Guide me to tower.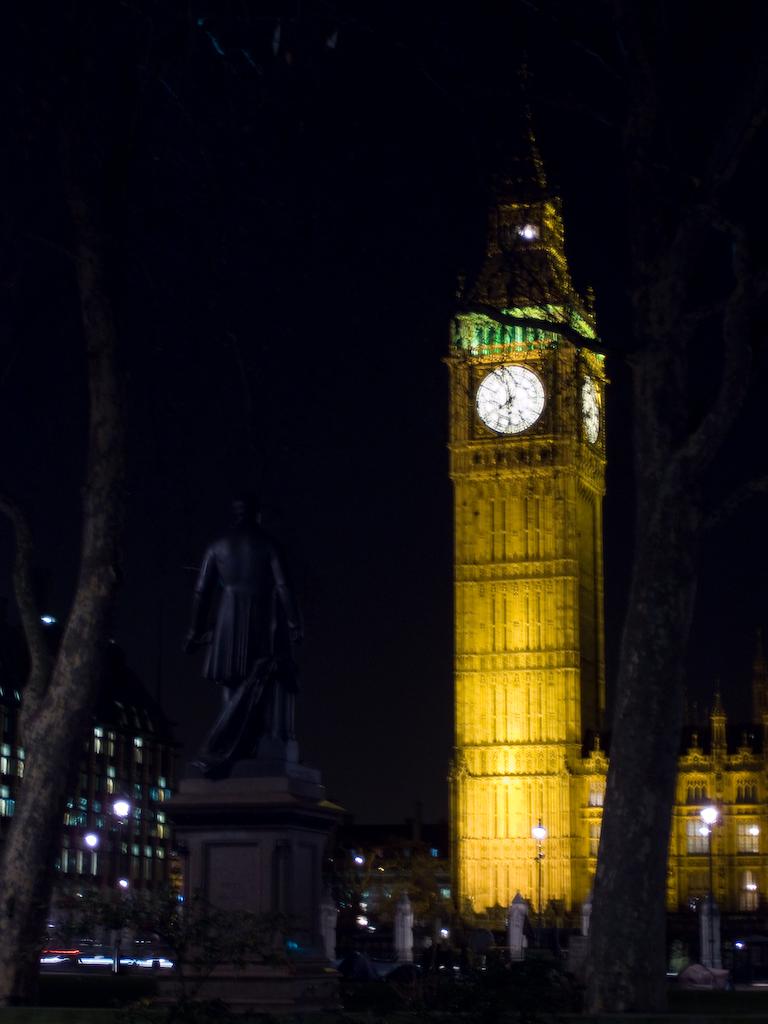
Guidance: detection(0, 688, 171, 920).
